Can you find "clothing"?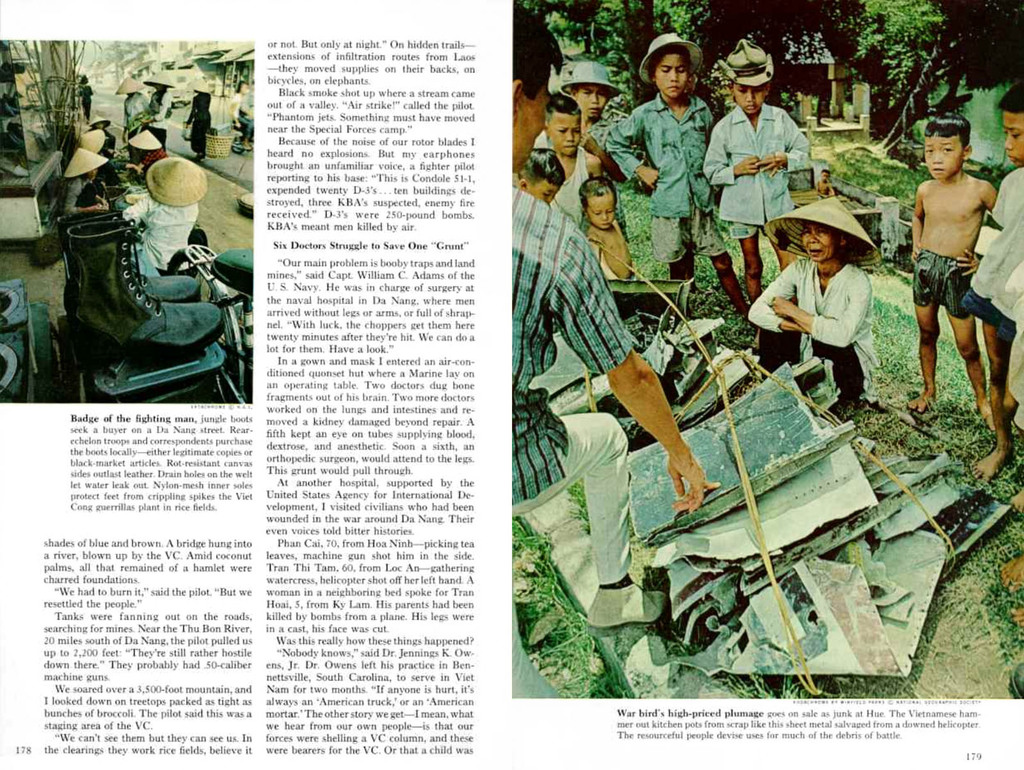
Yes, bounding box: [120, 194, 198, 273].
